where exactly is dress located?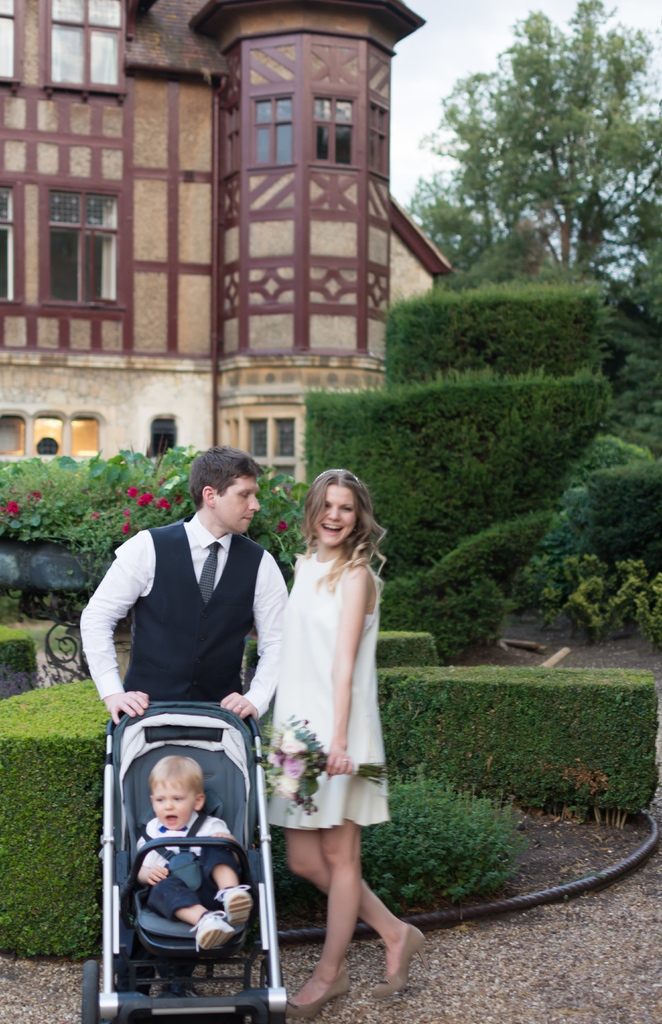
Its bounding box is rect(269, 554, 390, 831).
